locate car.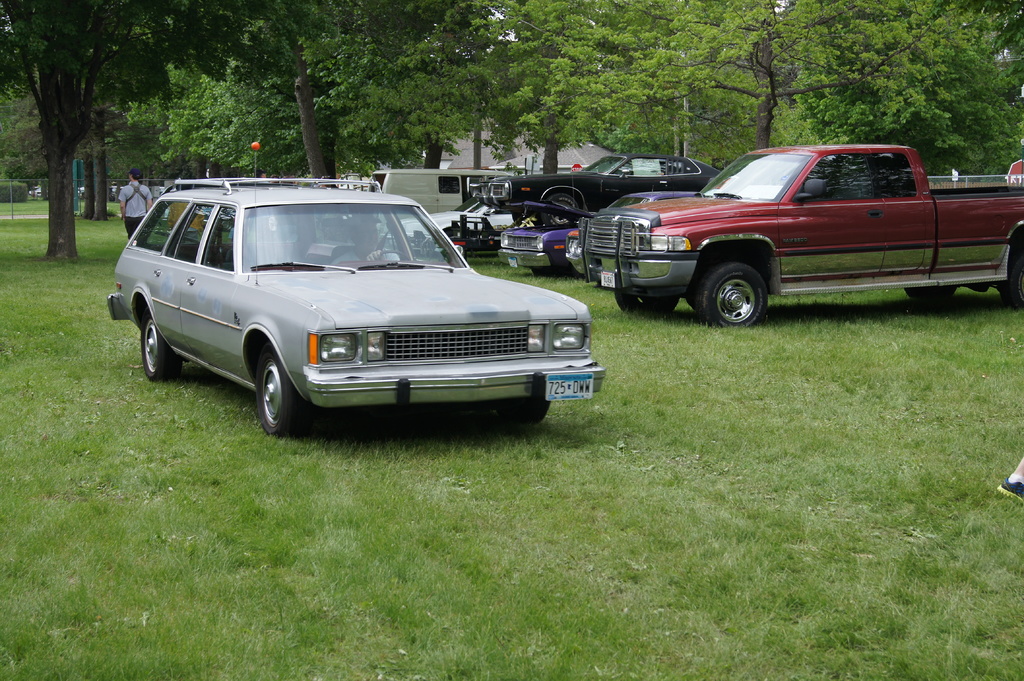
Bounding box: rect(570, 149, 1023, 326).
